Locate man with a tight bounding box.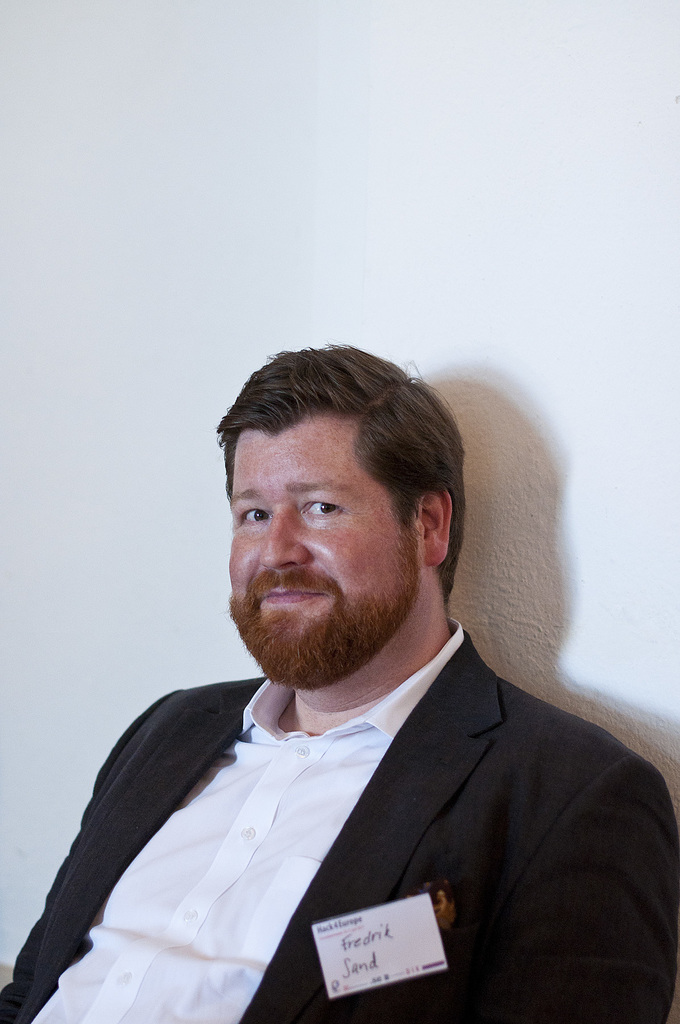
[33, 344, 651, 1011].
